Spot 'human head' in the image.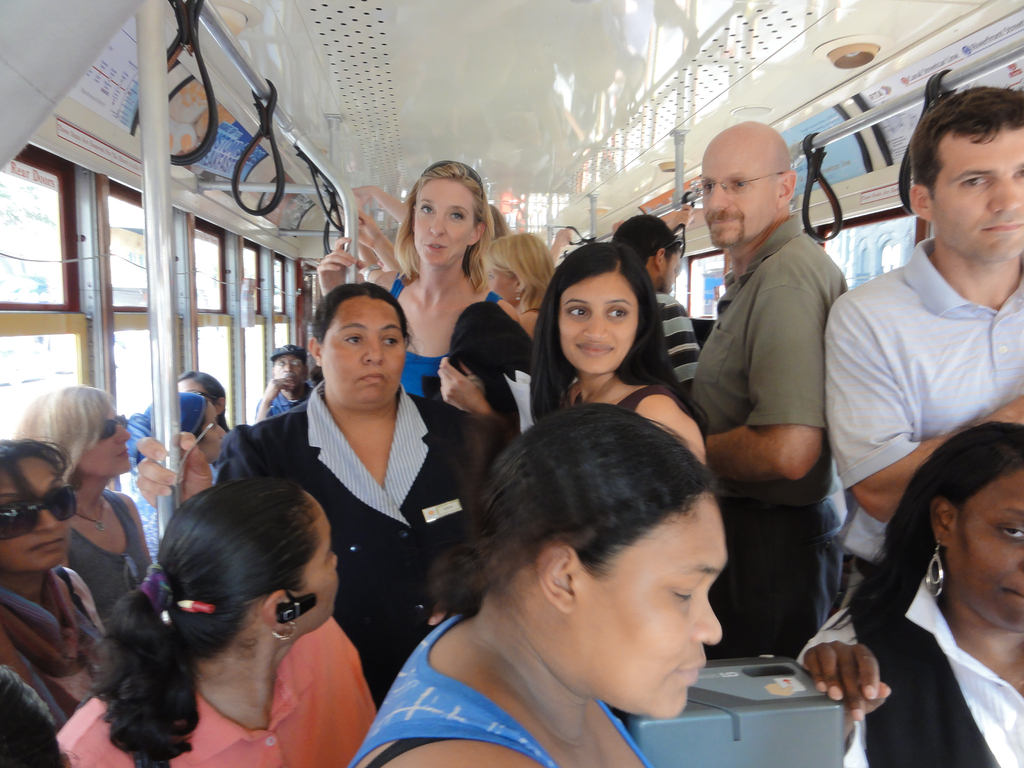
'human head' found at <box>408,162,489,268</box>.
